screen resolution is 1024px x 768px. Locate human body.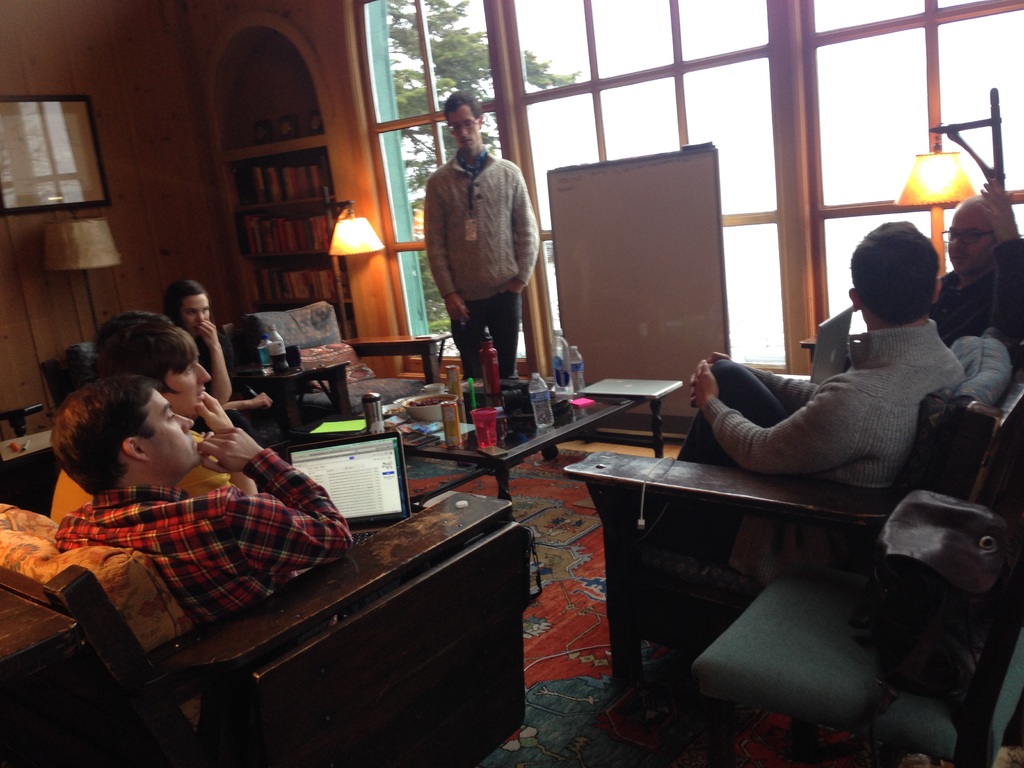
<bbox>672, 247, 1001, 518</bbox>.
